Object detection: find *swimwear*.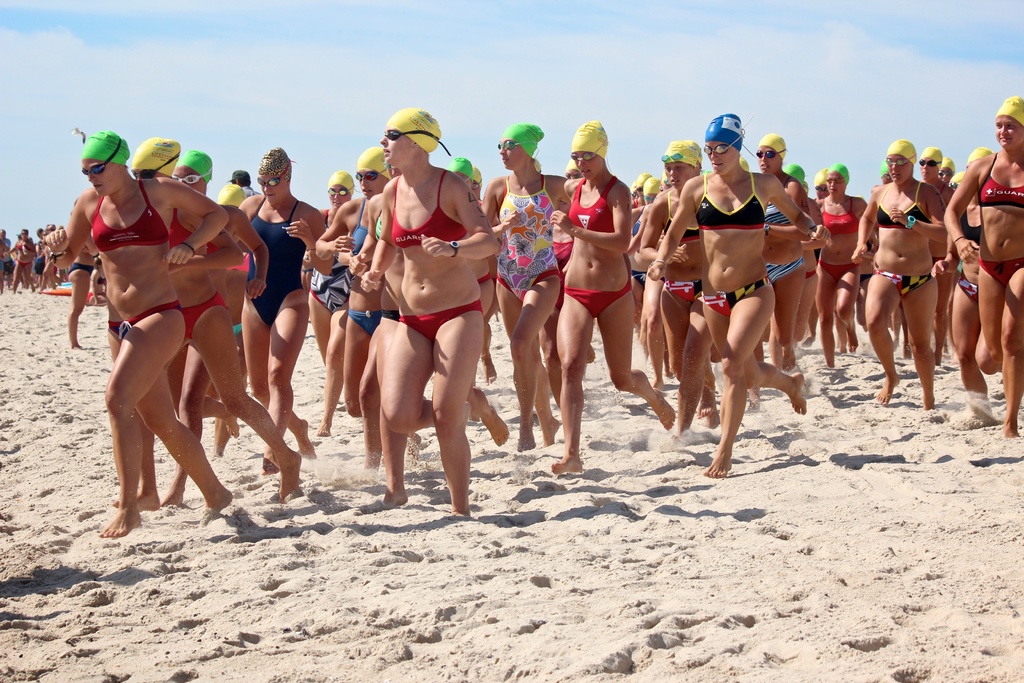
l=979, t=150, r=1023, b=211.
